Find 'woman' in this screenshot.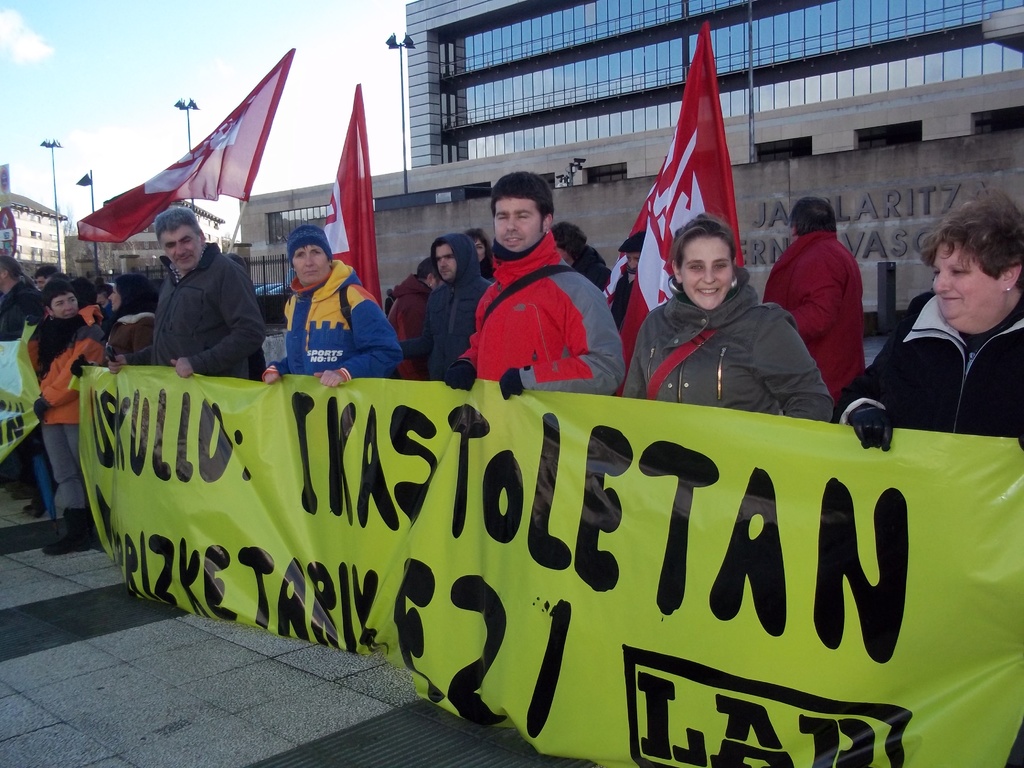
The bounding box for 'woman' is (left=94, top=264, right=157, bottom=372).
